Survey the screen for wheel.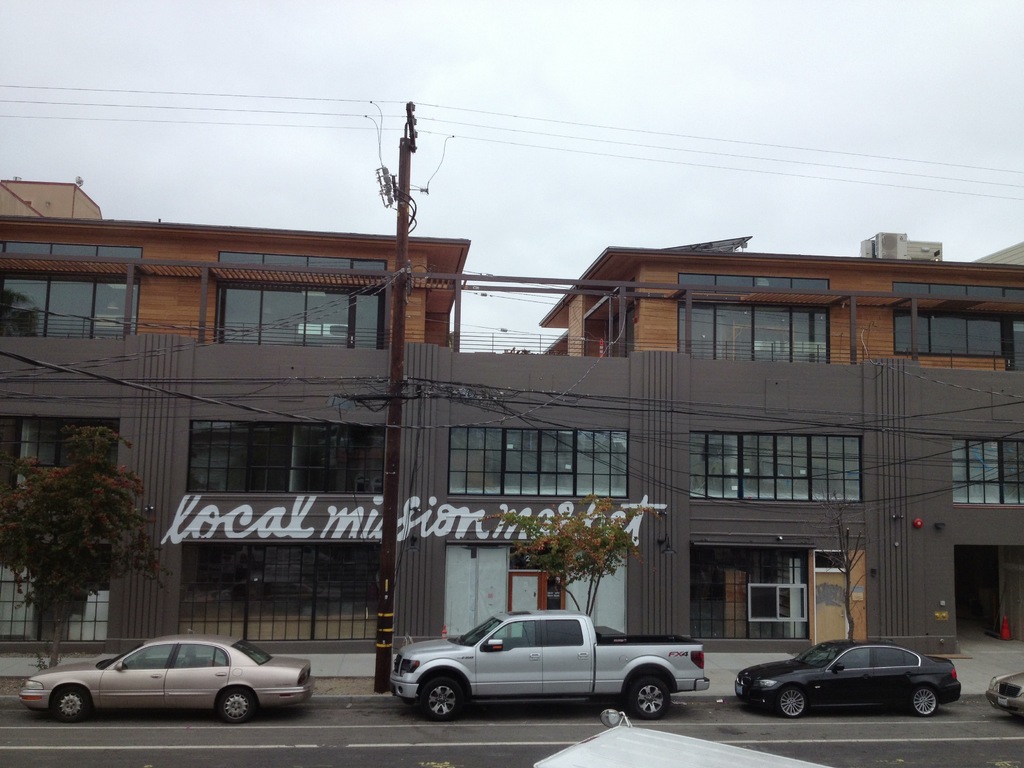
Survey found: <region>630, 678, 671, 719</region>.
